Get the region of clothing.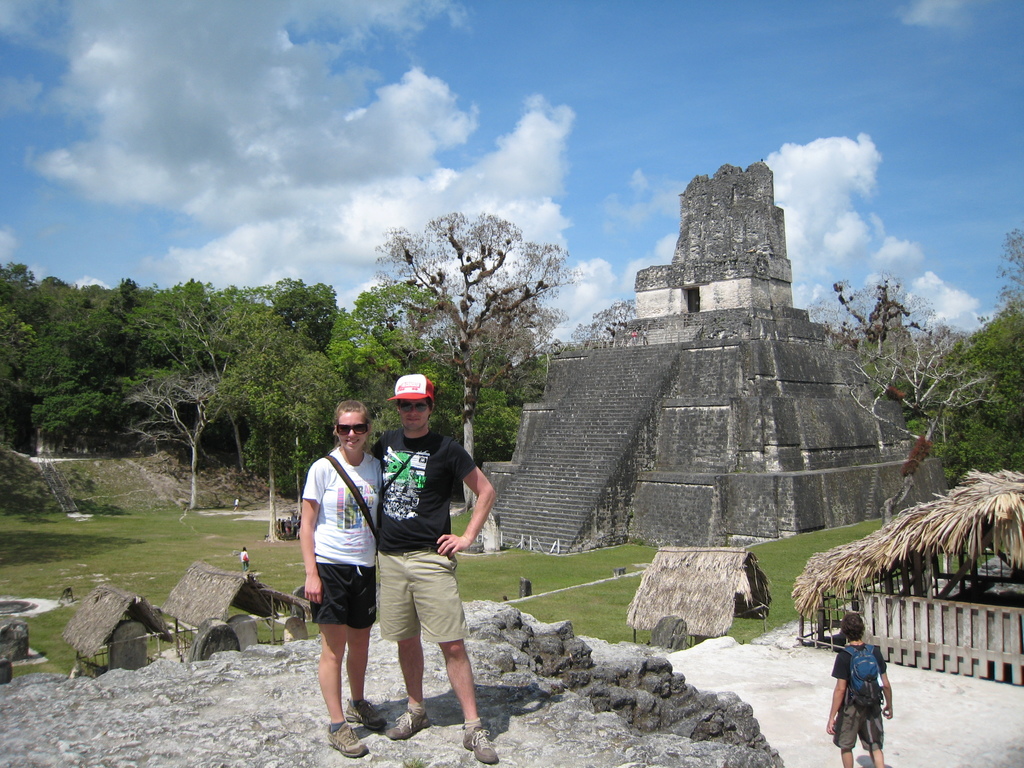
(left=525, top=582, right=532, bottom=595).
